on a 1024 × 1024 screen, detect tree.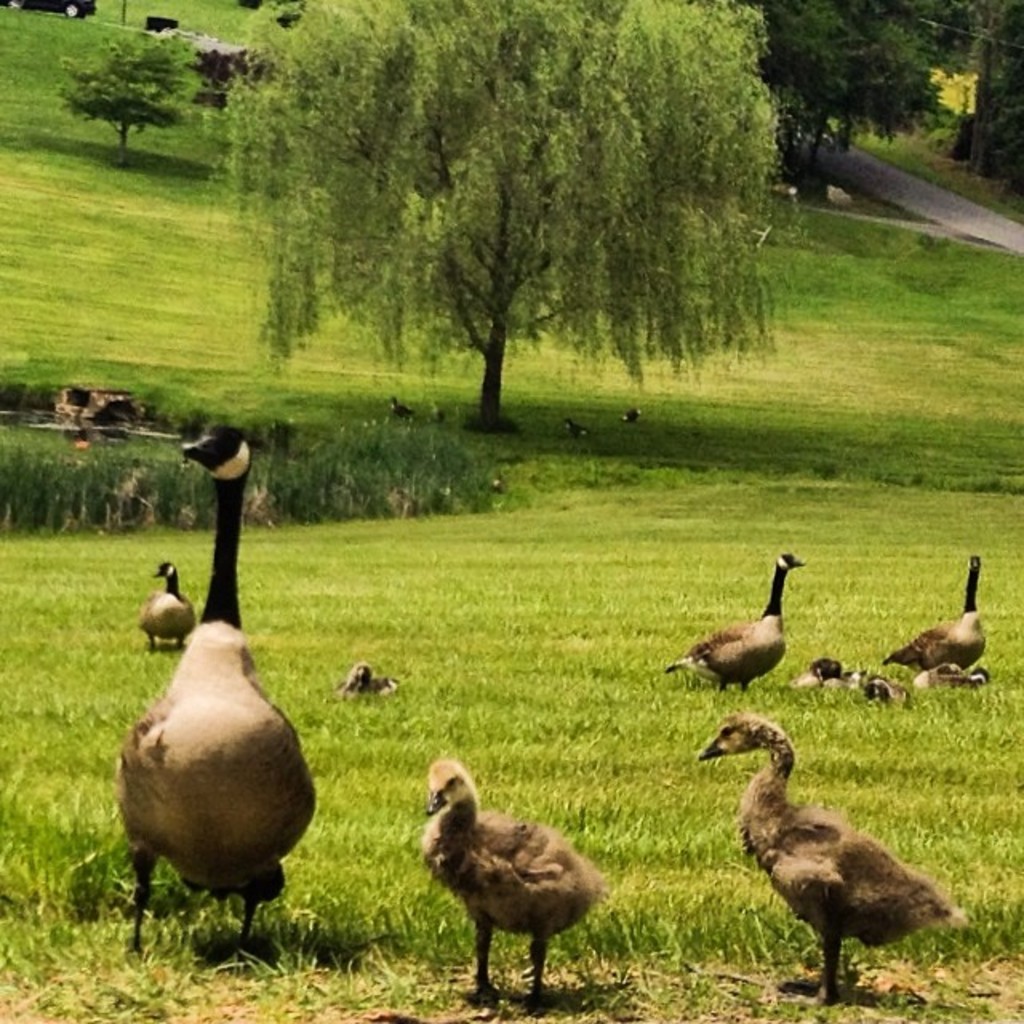
pyautogui.locateOnScreen(42, 16, 214, 141).
